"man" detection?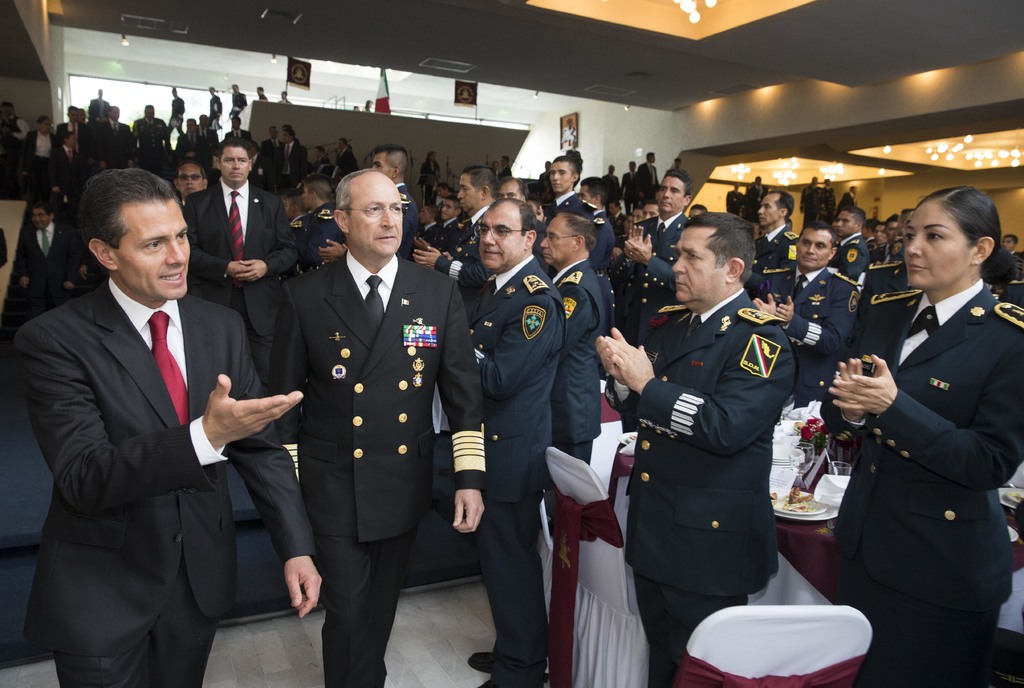
Rect(13, 202, 80, 310)
